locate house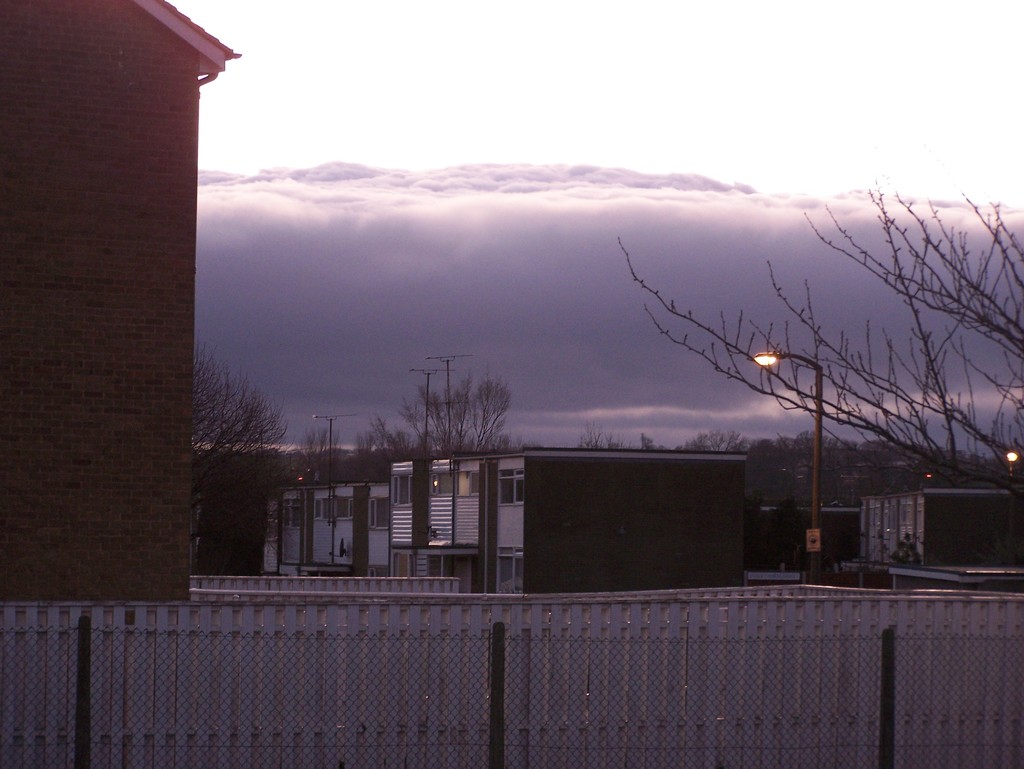
select_region(0, 0, 242, 603)
